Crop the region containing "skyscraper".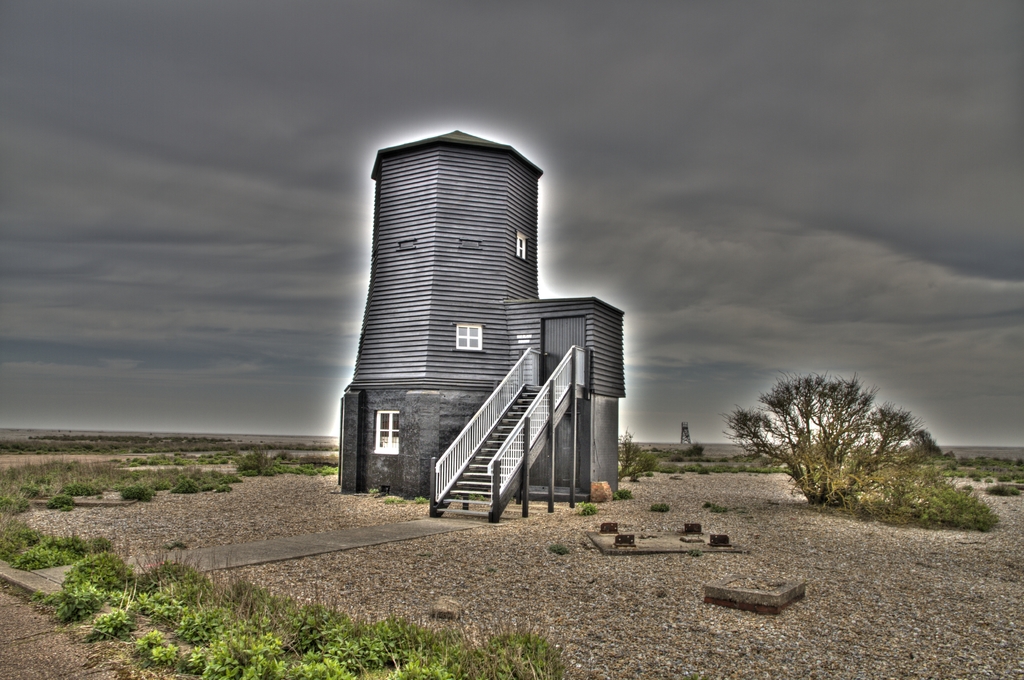
Crop region: <bbox>335, 137, 636, 483</bbox>.
